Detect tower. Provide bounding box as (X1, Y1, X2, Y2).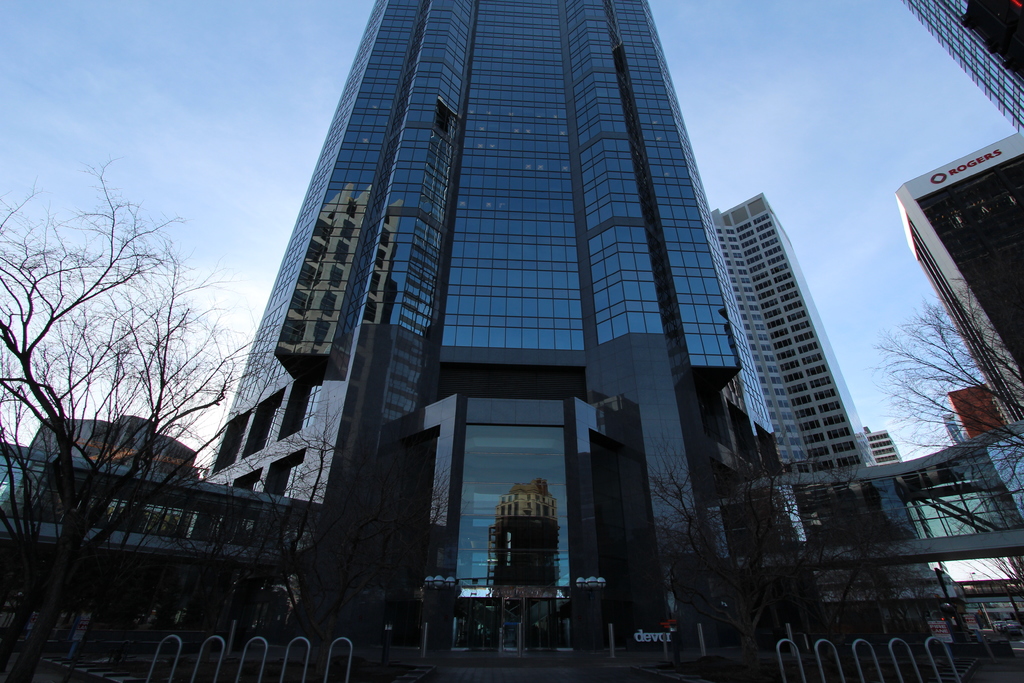
(196, 0, 787, 668).
